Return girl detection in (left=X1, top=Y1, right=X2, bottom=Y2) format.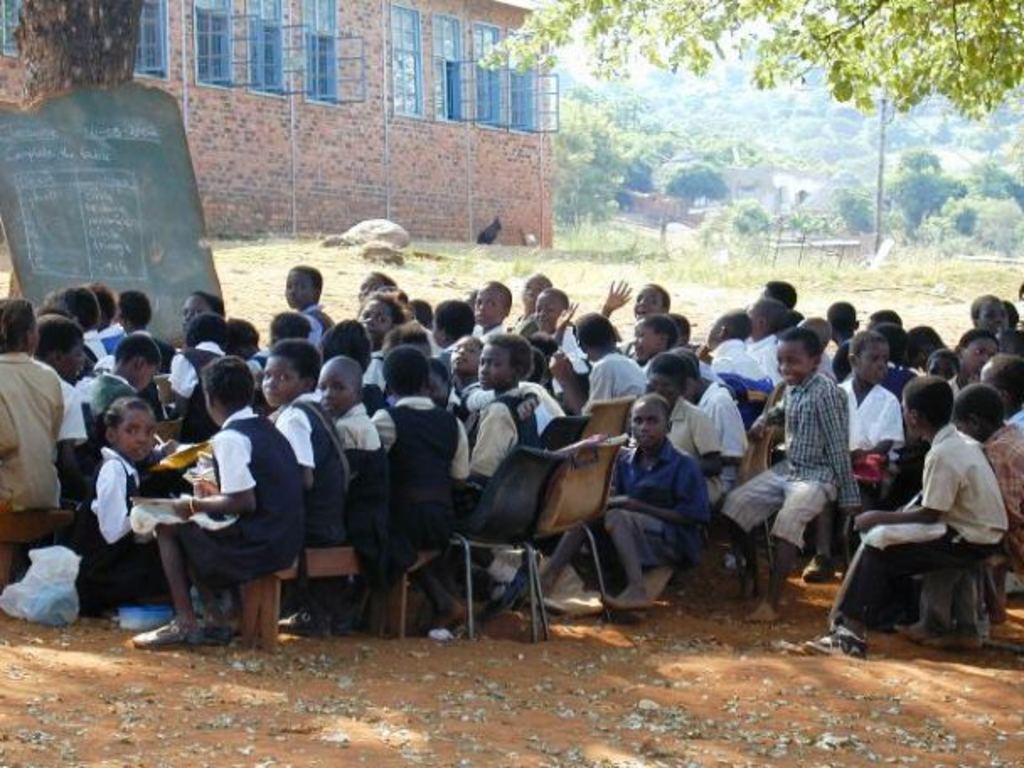
(left=83, top=399, right=173, bottom=608).
